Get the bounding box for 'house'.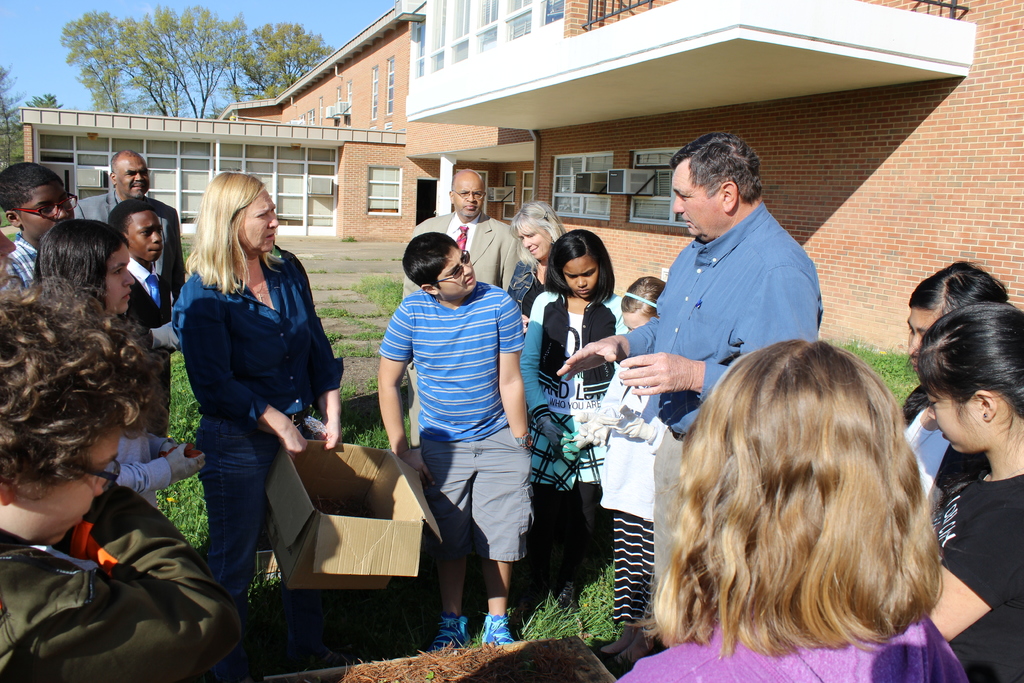
<box>18,4,552,247</box>.
